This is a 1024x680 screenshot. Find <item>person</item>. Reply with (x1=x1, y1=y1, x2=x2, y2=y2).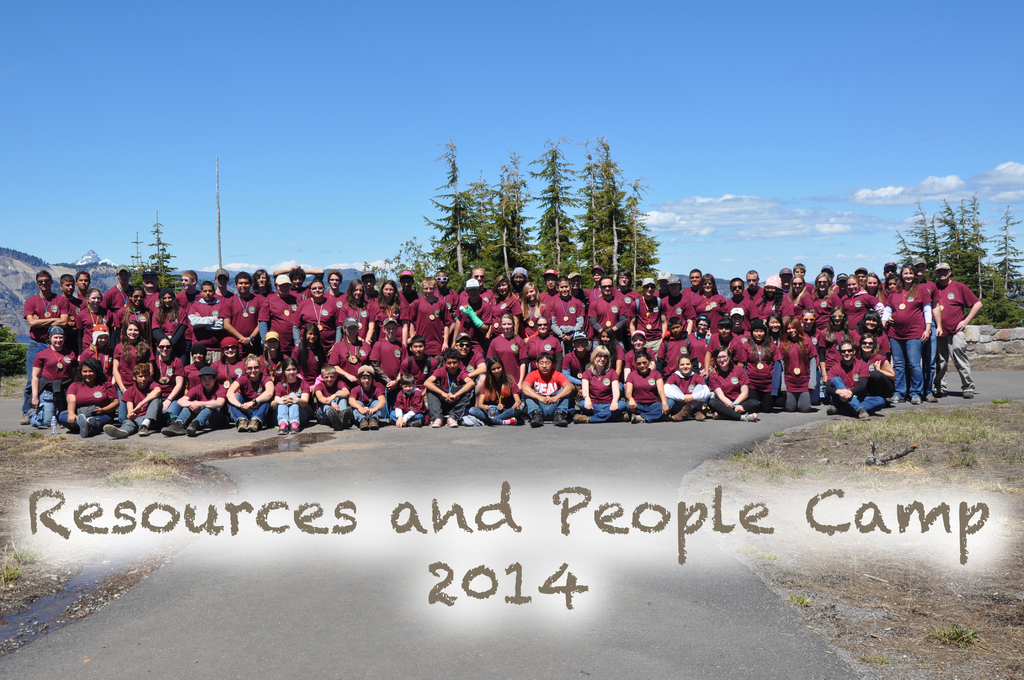
(x1=854, y1=310, x2=891, y2=357).
